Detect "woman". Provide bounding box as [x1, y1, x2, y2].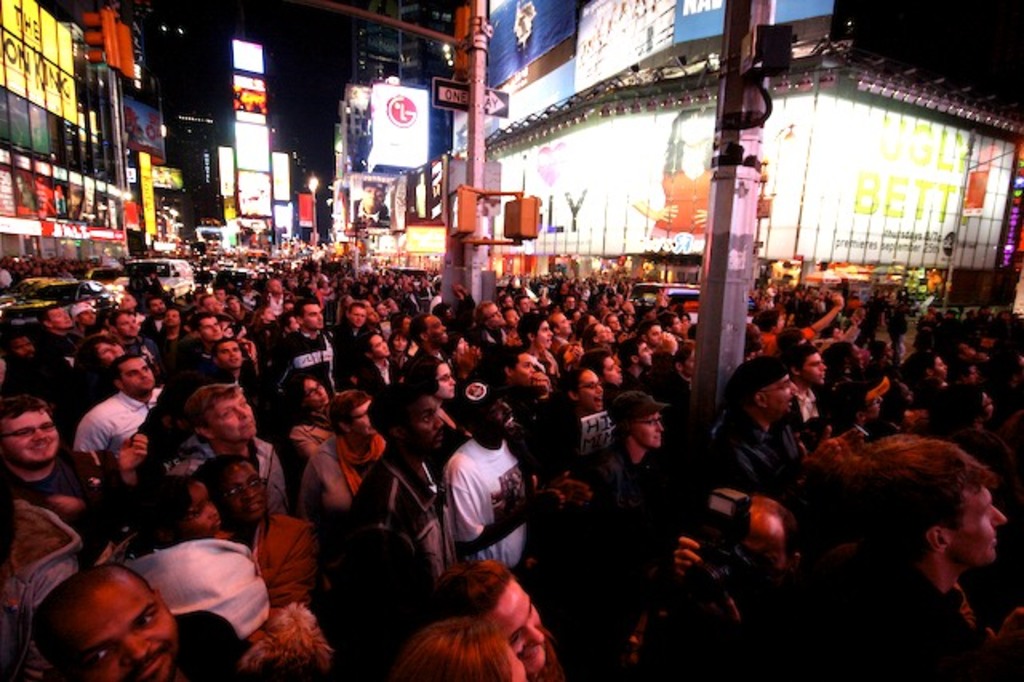
[678, 311, 694, 331].
